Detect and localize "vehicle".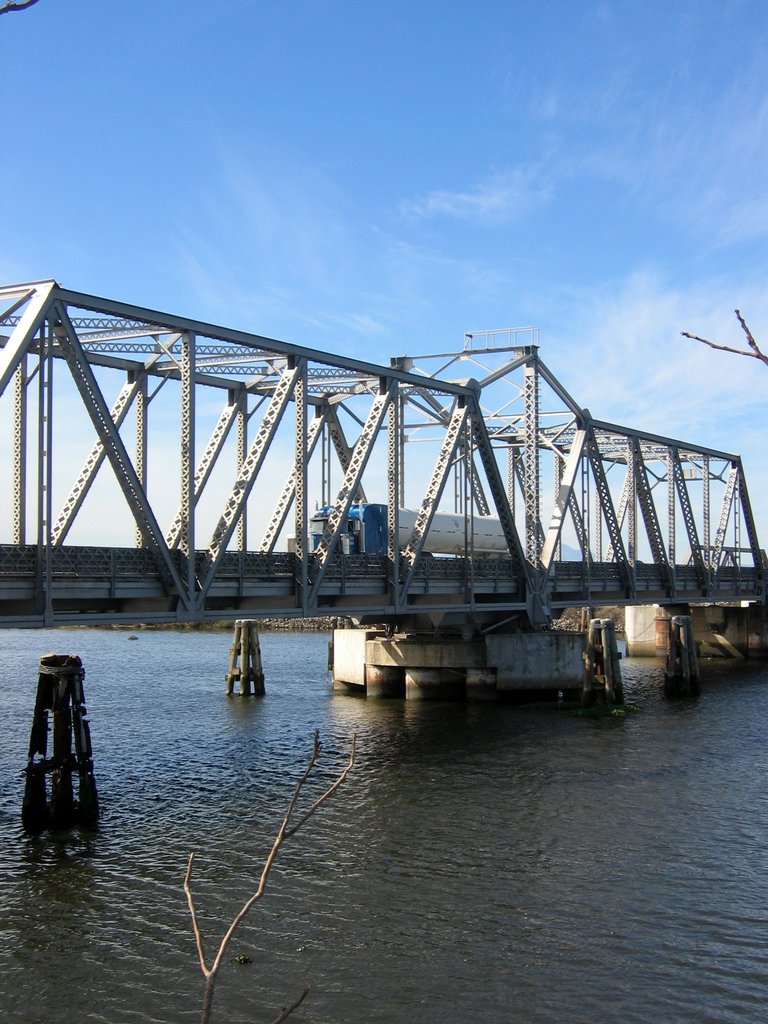
Localized at rect(292, 497, 509, 560).
